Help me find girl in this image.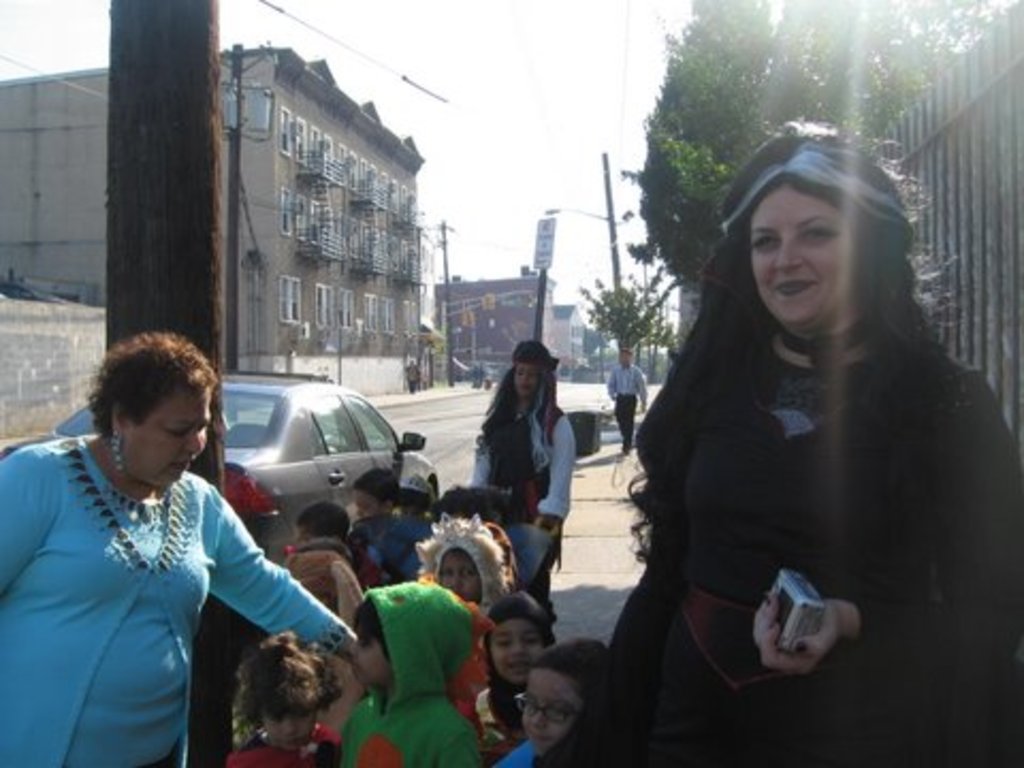
Found it: BBox(414, 512, 518, 612).
